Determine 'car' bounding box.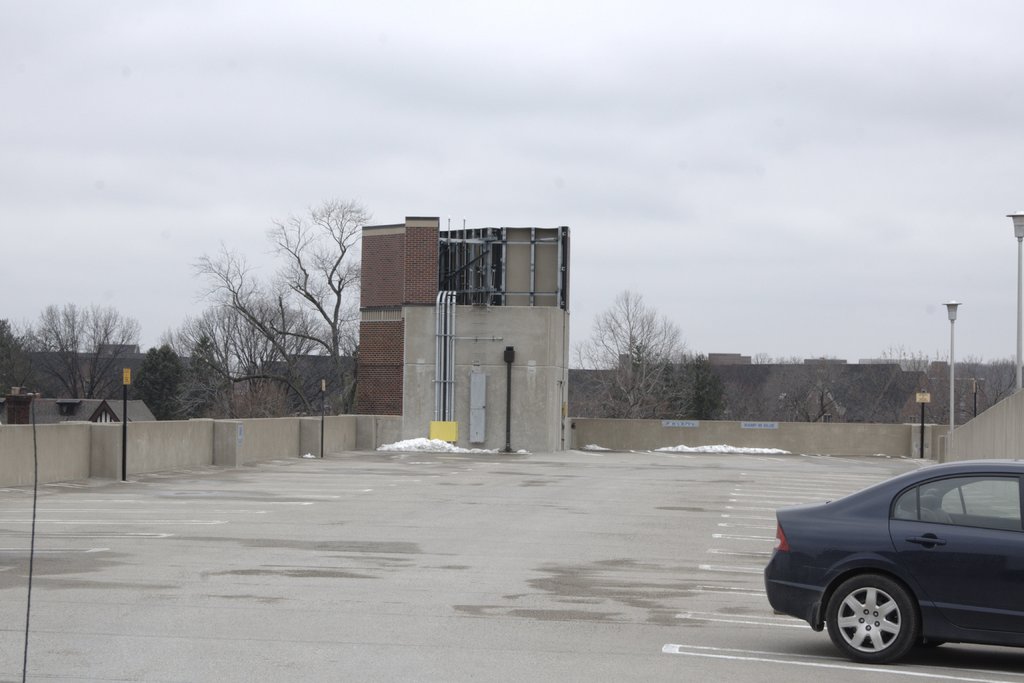
Determined: <bbox>769, 460, 1012, 667</bbox>.
